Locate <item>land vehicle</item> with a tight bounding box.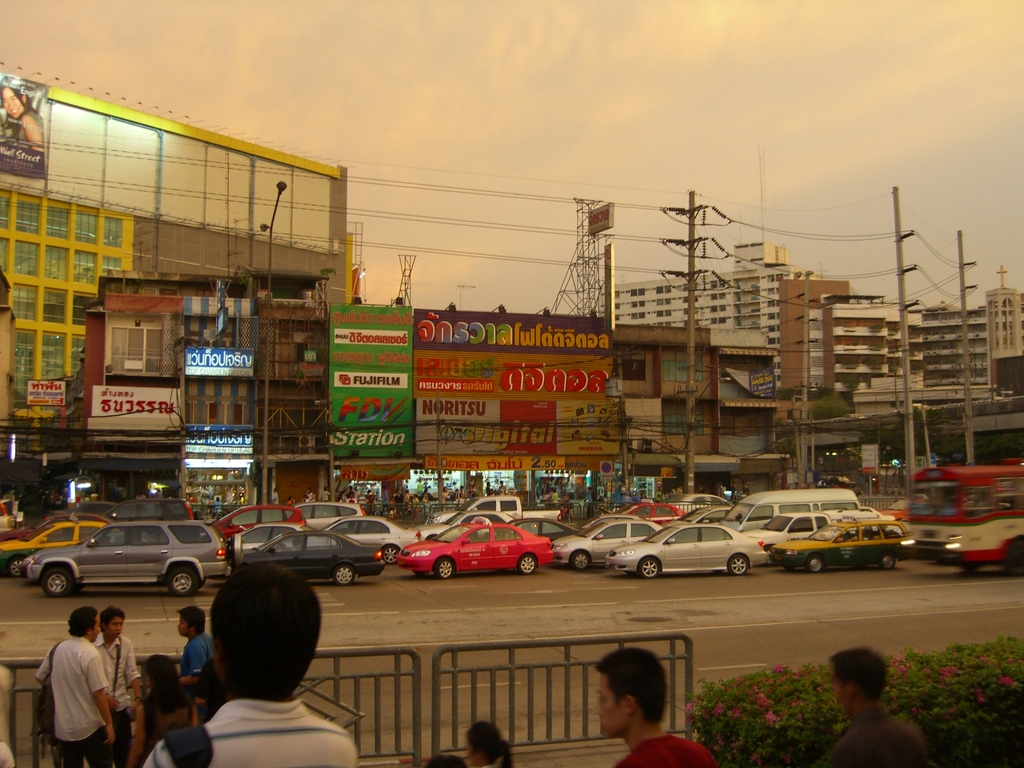
box(327, 516, 420, 568).
